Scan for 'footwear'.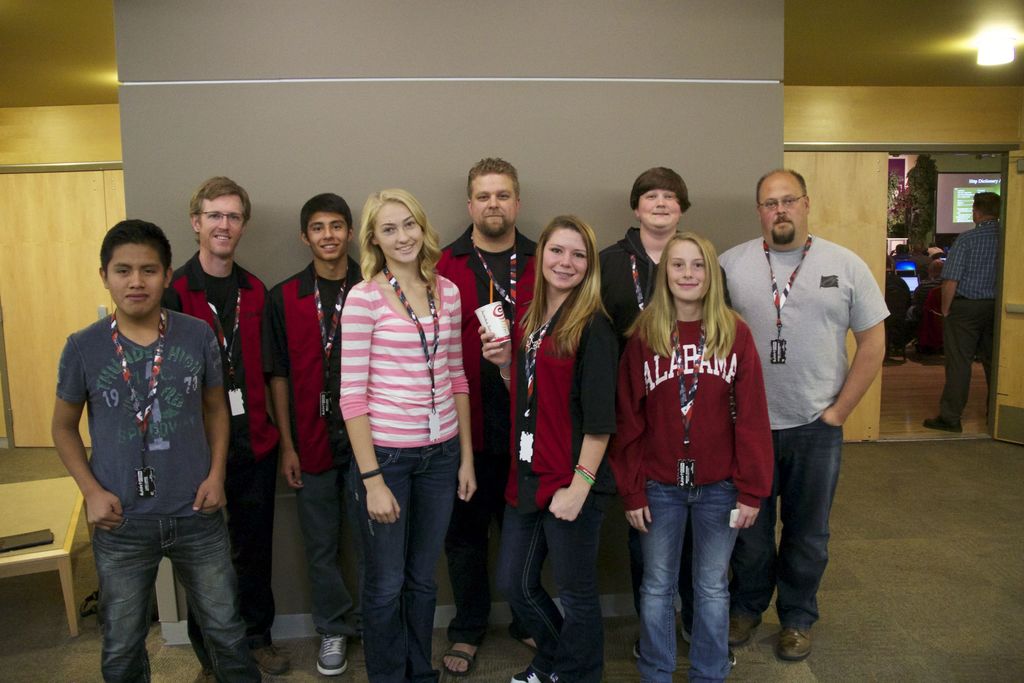
Scan result: rect(777, 626, 812, 660).
